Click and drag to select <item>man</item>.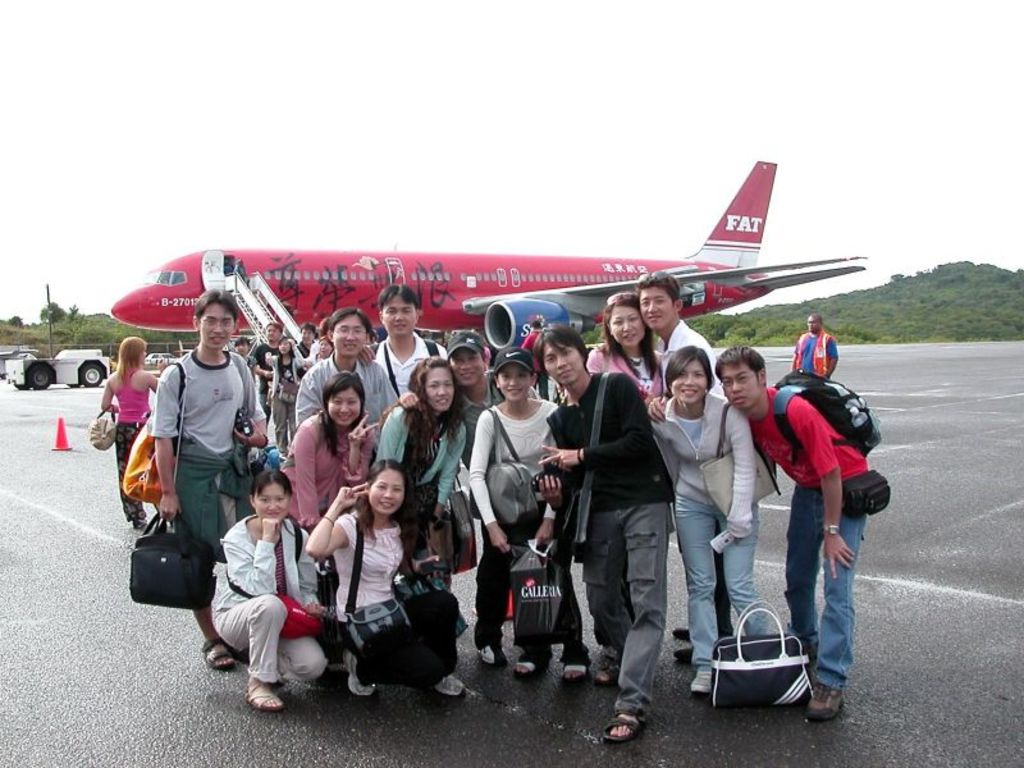
Selection: (296,317,317,365).
